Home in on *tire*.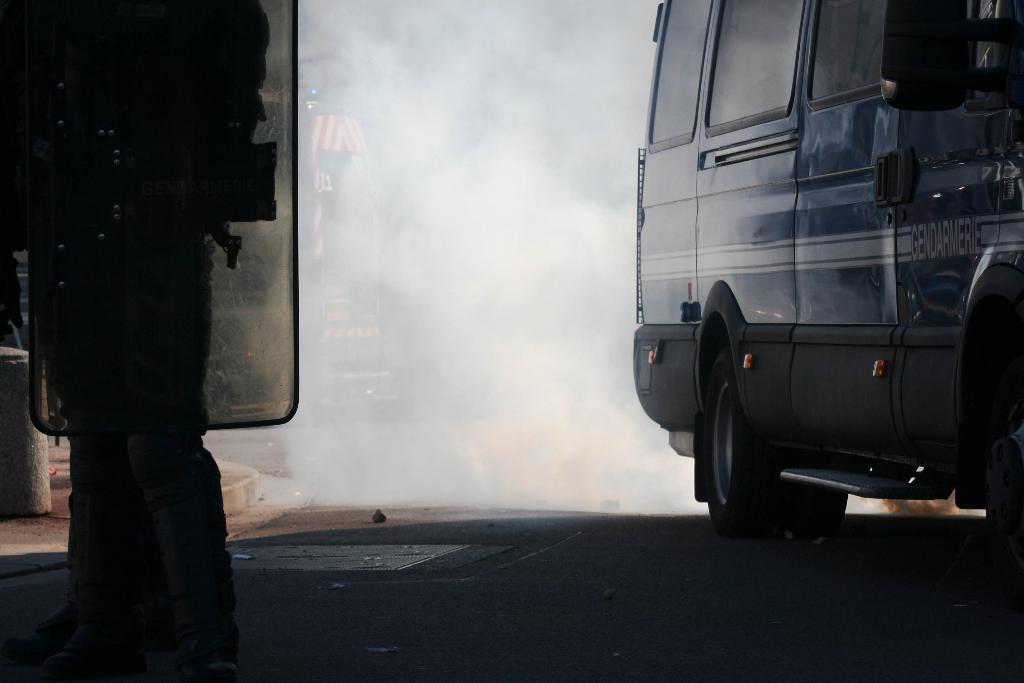
Homed in at {"x1": 700, "y1": 331, "x2": 813, "y2": 555}.
